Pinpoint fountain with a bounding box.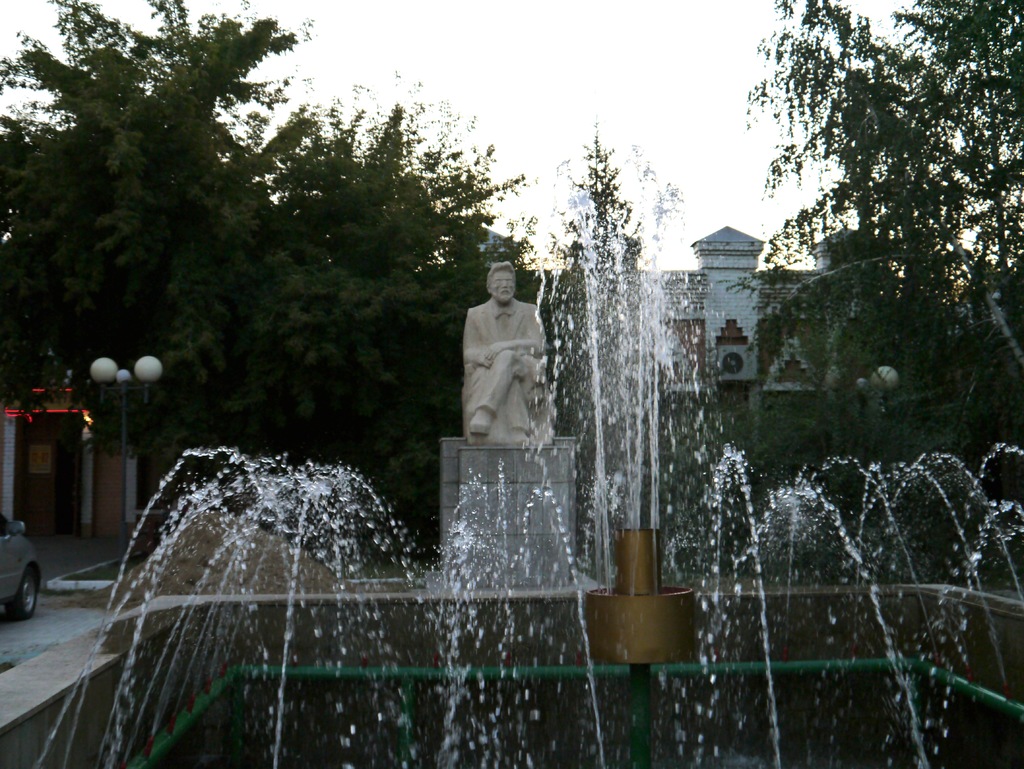
<box>56,191,970,764</box>.
